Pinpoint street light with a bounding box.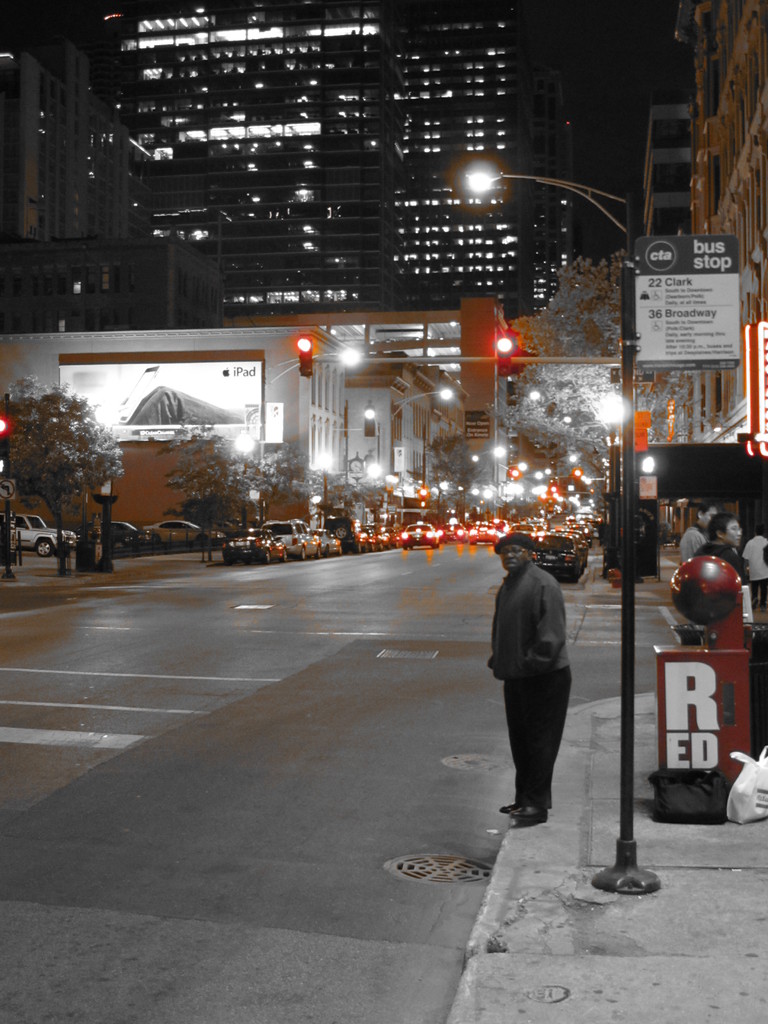
[259,348,363,531].
